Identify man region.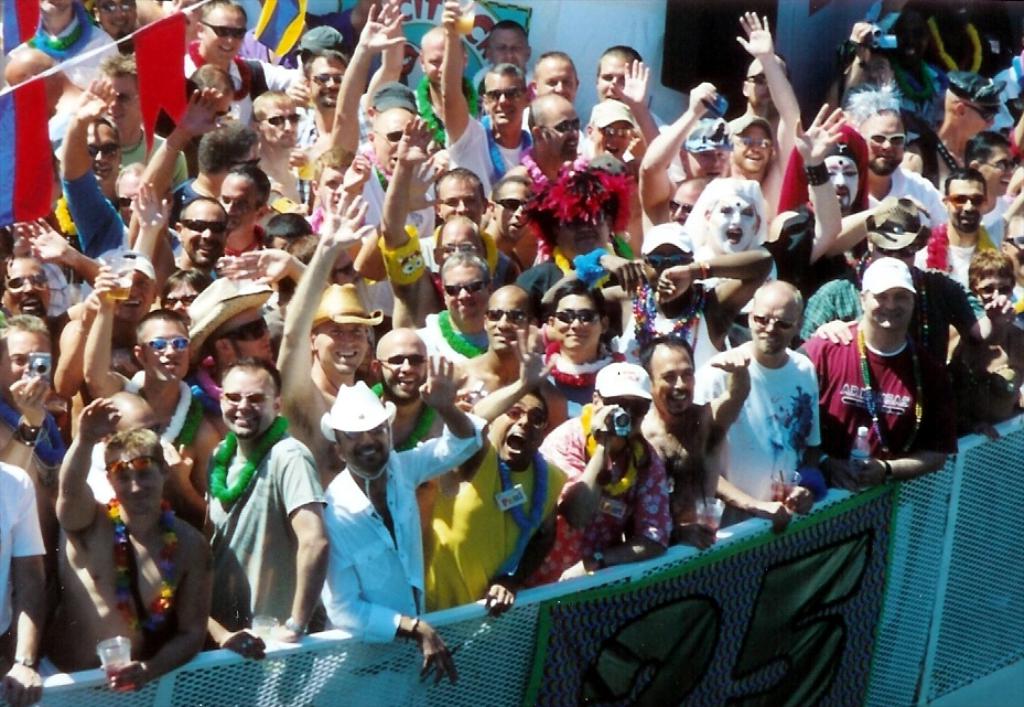
Region: crop(374, 325, 449, 544).
